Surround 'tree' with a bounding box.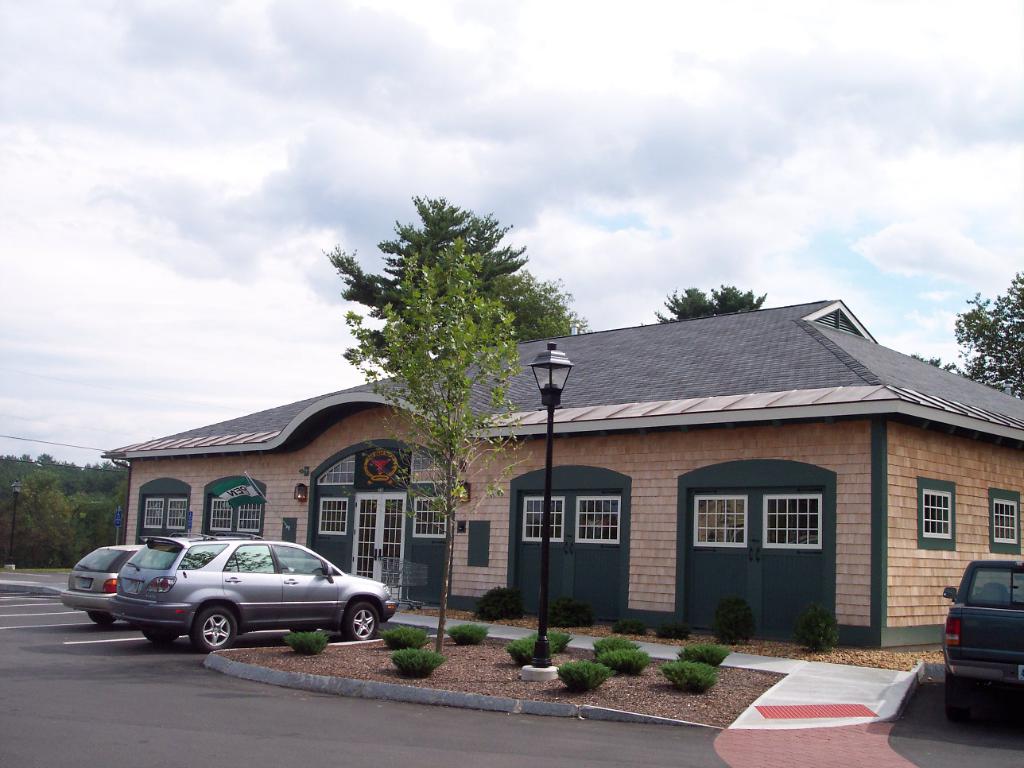
{"x1": 491, "y1": 262, "x2": 592, "y2": 344}.
